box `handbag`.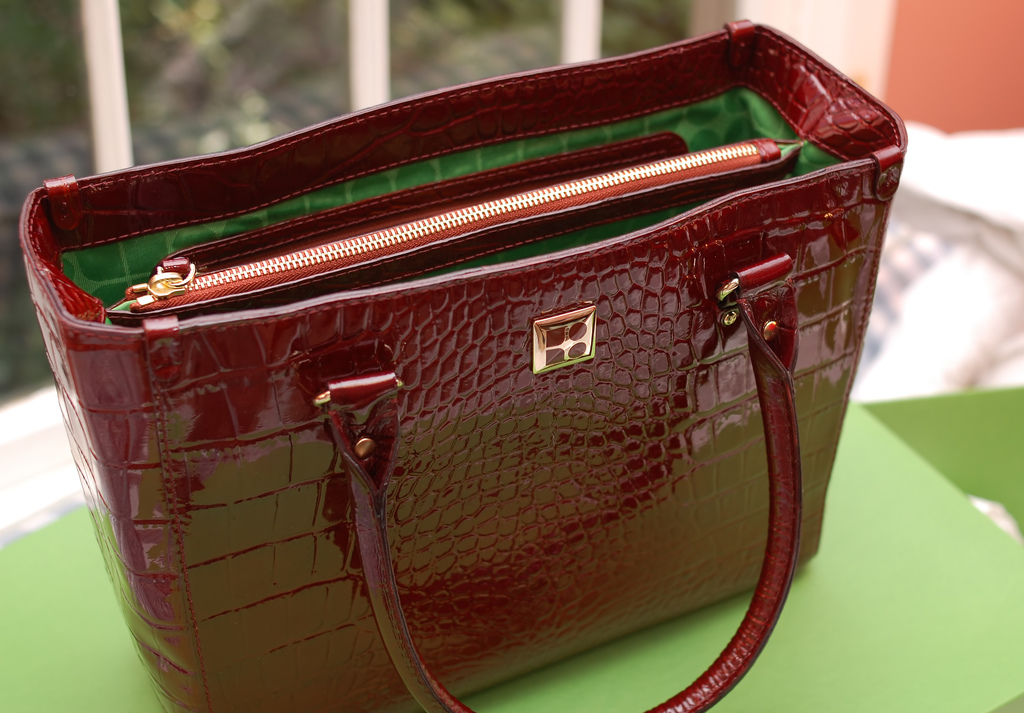
rect(20, 19, 905, 712).
